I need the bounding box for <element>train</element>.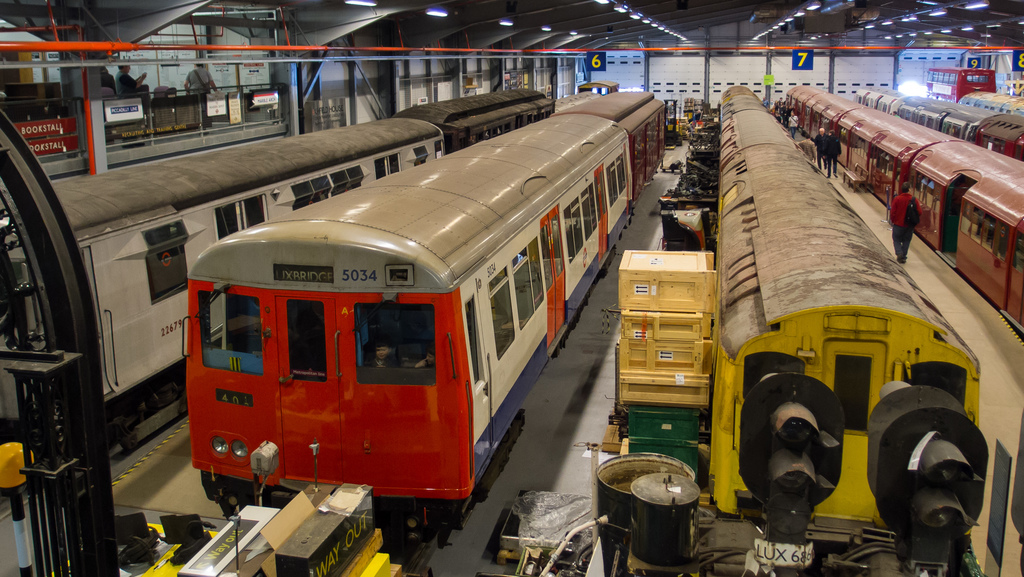
Here it is: 0/110/440/459.
